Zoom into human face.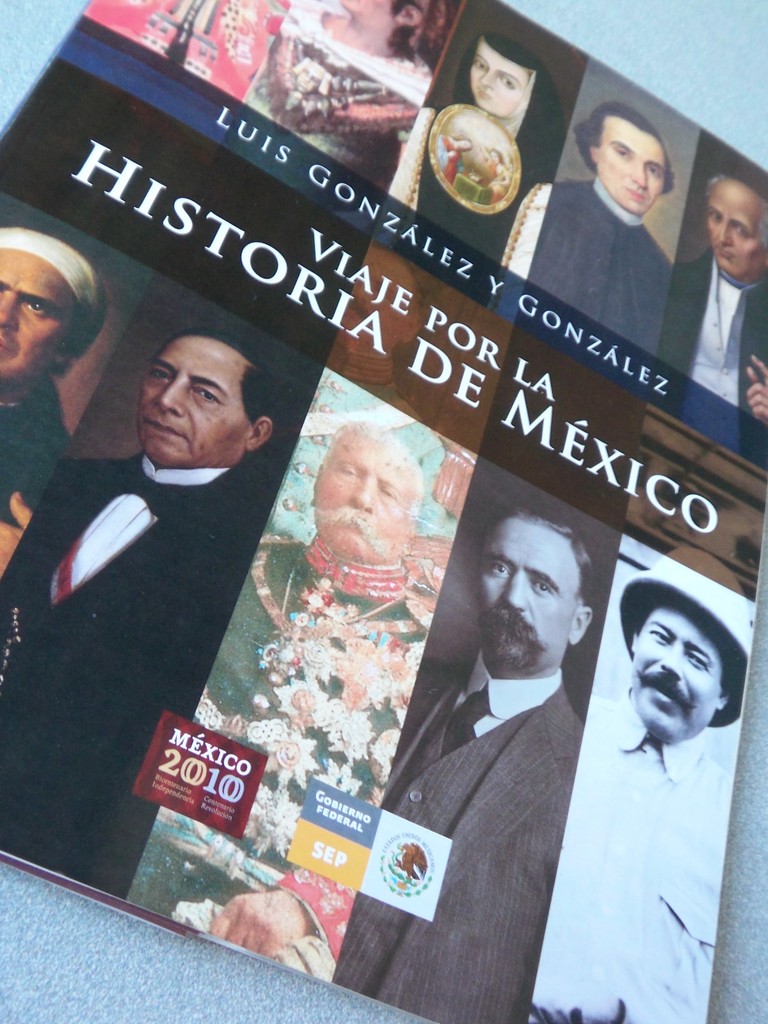
Zoom target: 342,0,395,29.
